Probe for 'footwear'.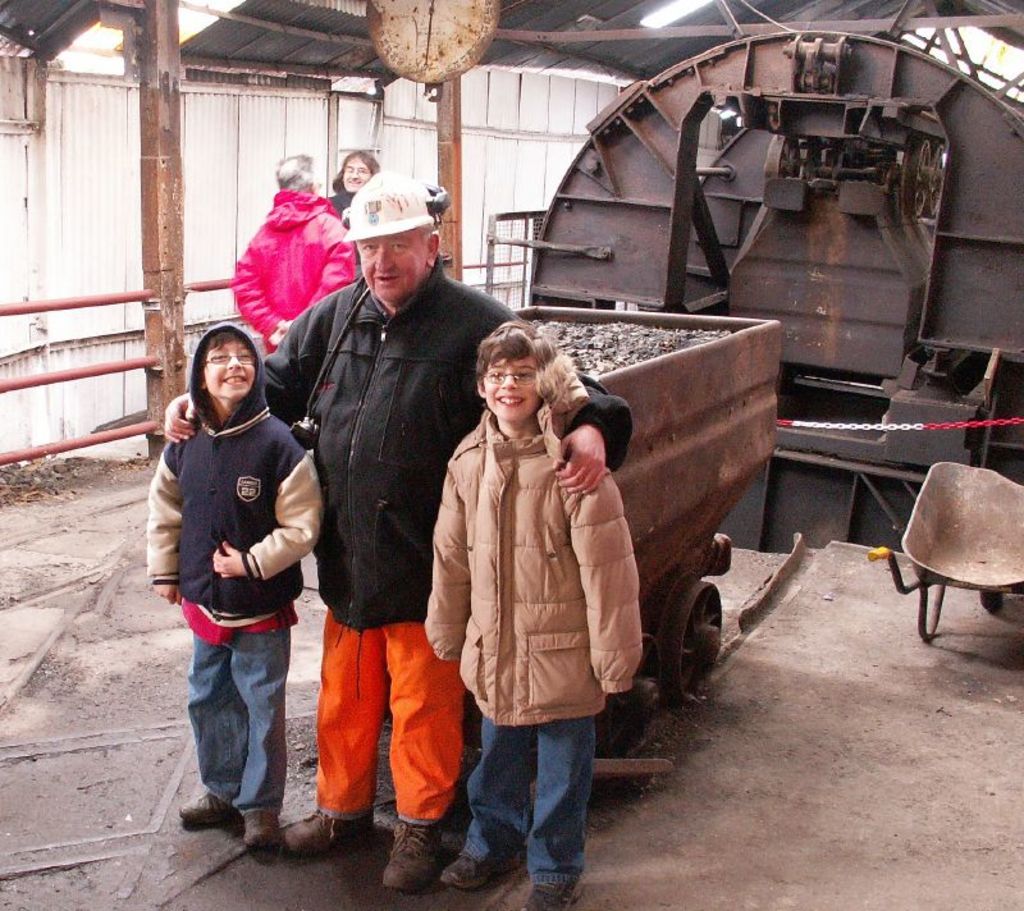
Probe result: <box>278,812,380,852</box>.
